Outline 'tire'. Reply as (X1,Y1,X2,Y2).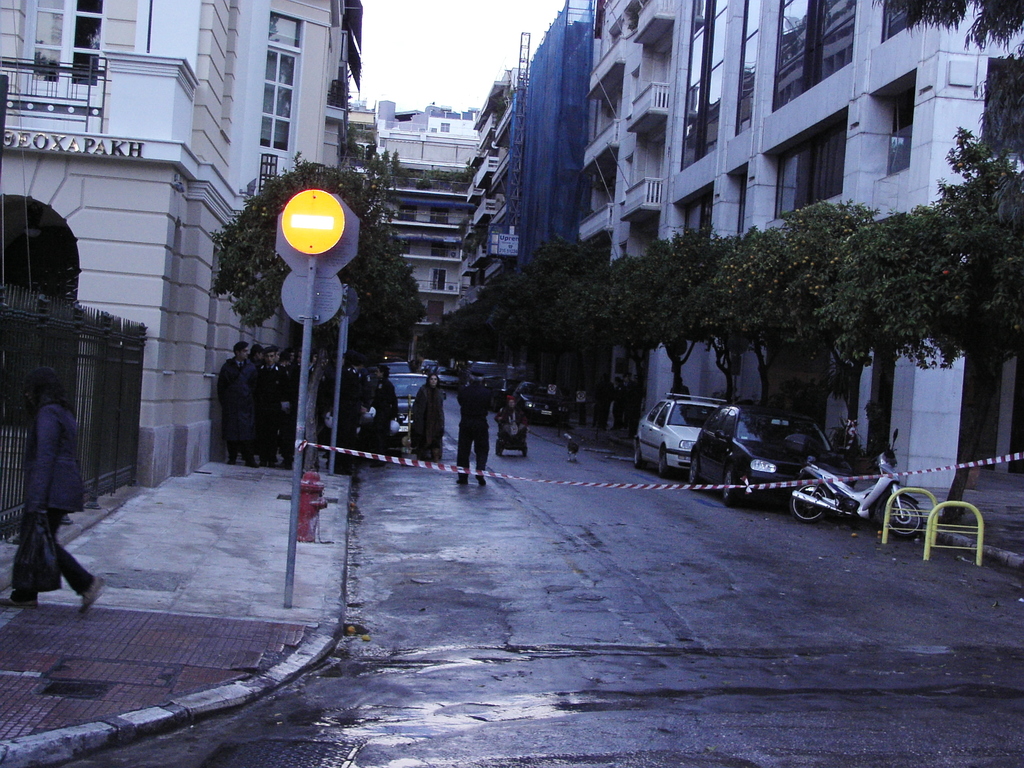
(655,447,668,475).
